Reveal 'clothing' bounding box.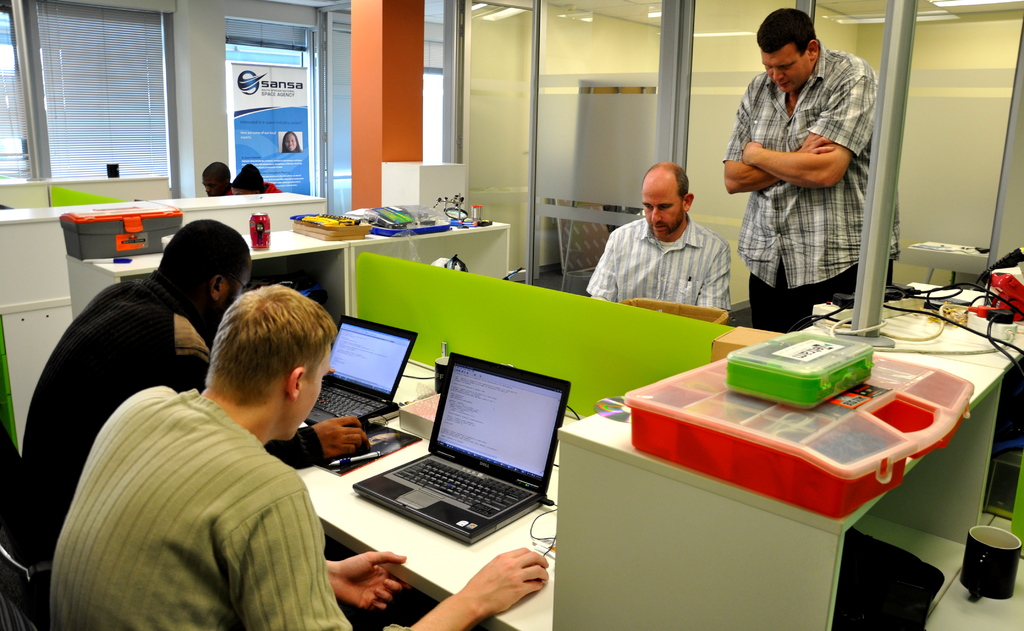
Revealed: {"left": 22, "top": 264, "right": 324, "bottom": 557}.
